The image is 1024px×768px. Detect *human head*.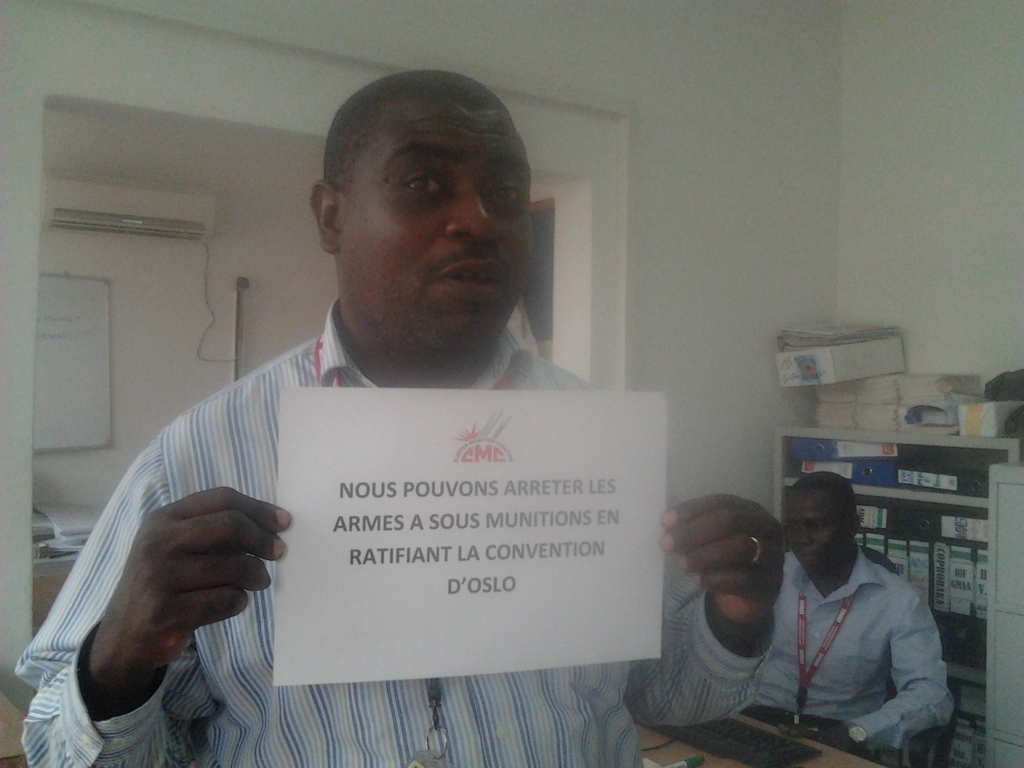
Detection: region(304, 67, 536, 362).
